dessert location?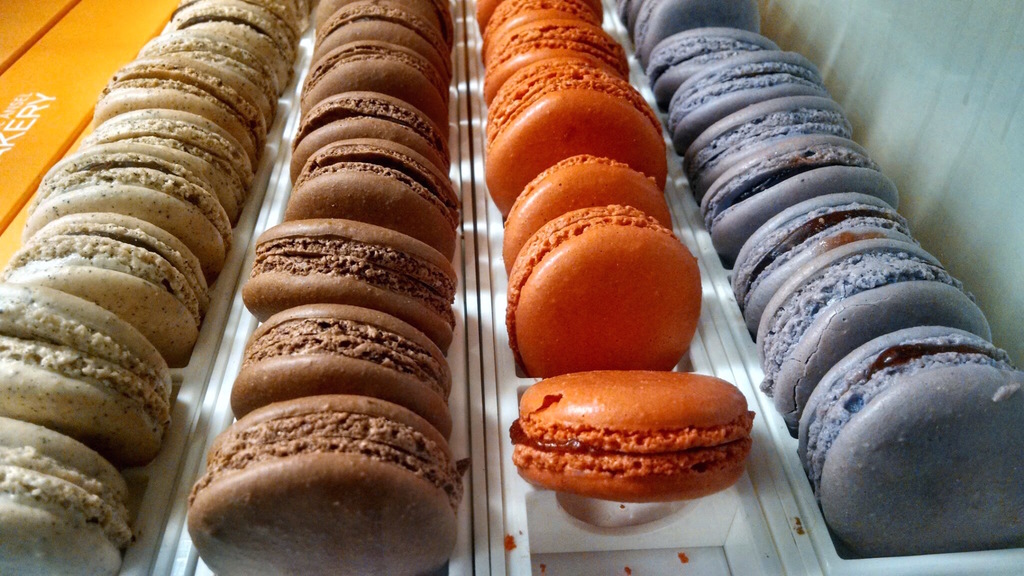
detection(94, 58, 268, 152)
